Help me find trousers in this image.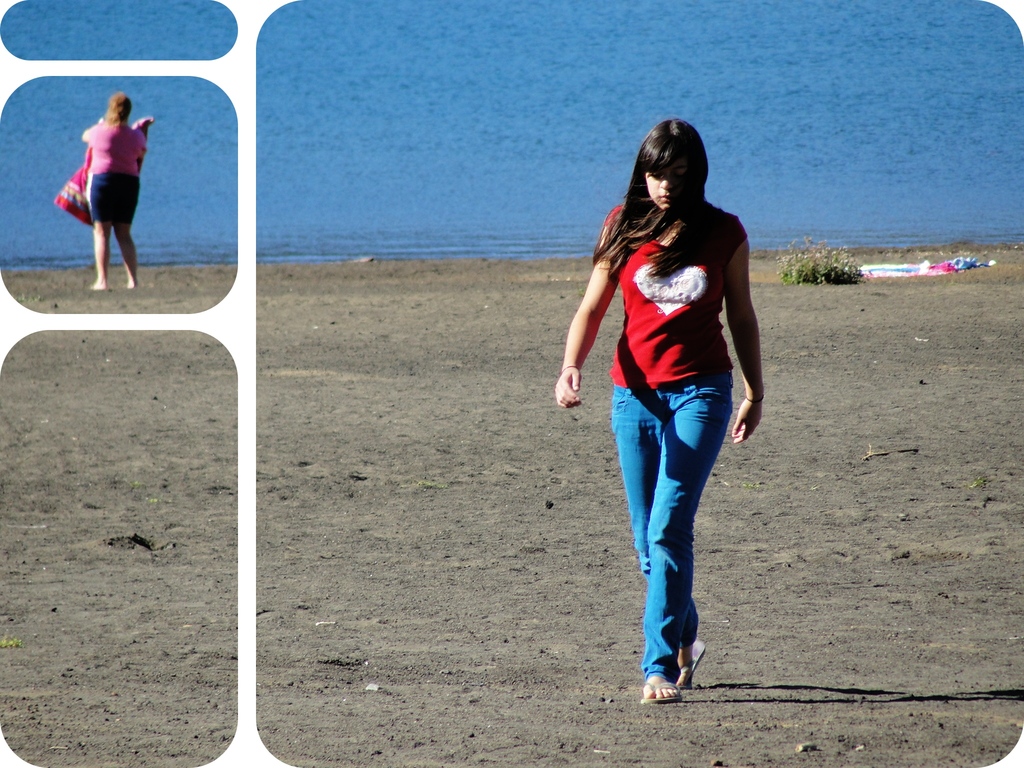
Found it: [x1=602, y1=376, x2=732, y2=623].
